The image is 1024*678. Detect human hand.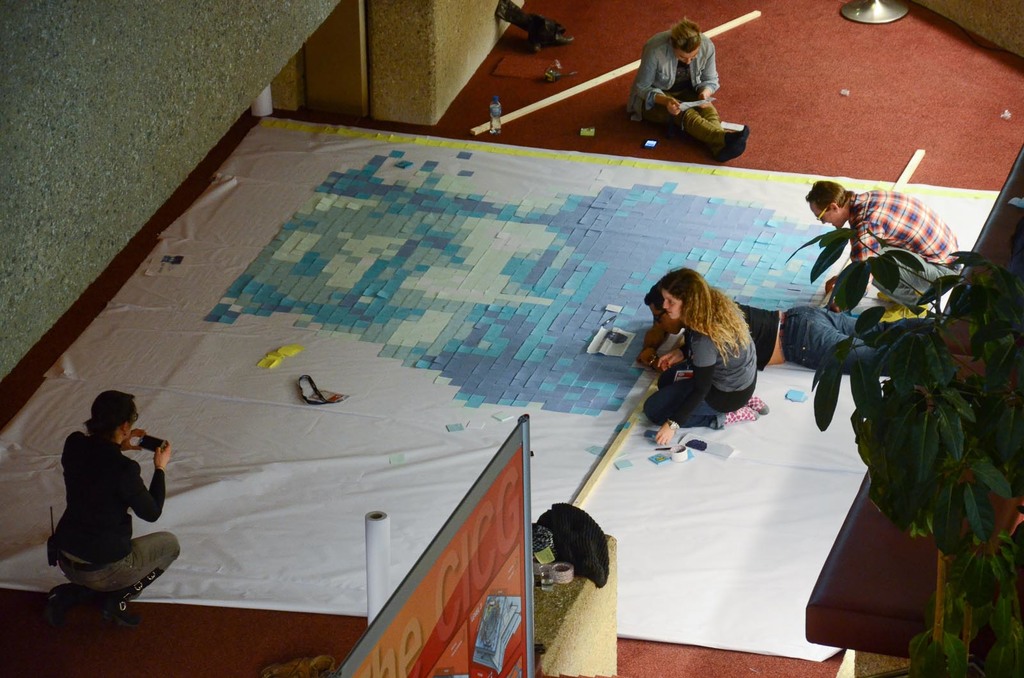
Detection: region(637, 344, 657, 367).
